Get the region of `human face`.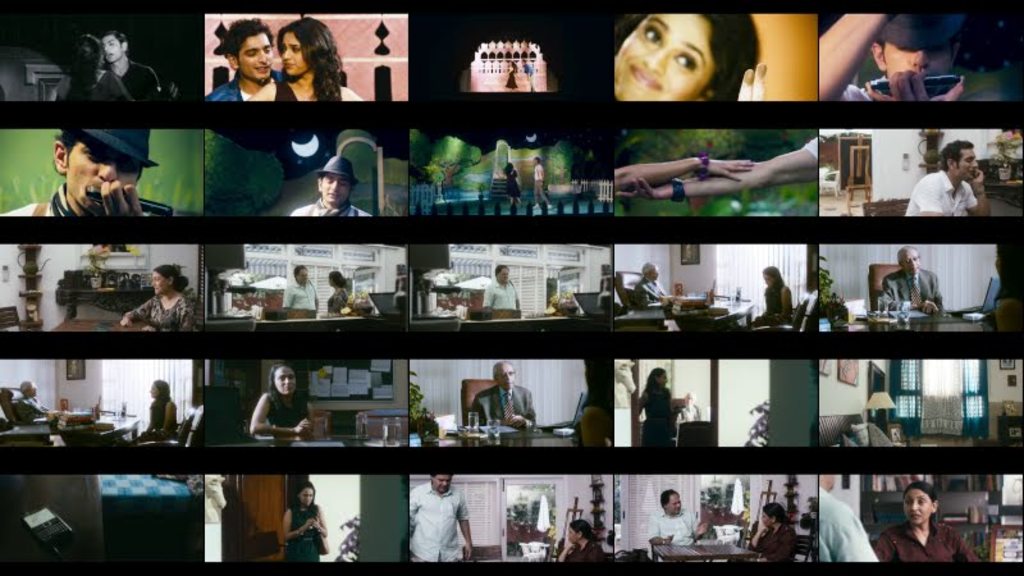
758:269:773:280.
